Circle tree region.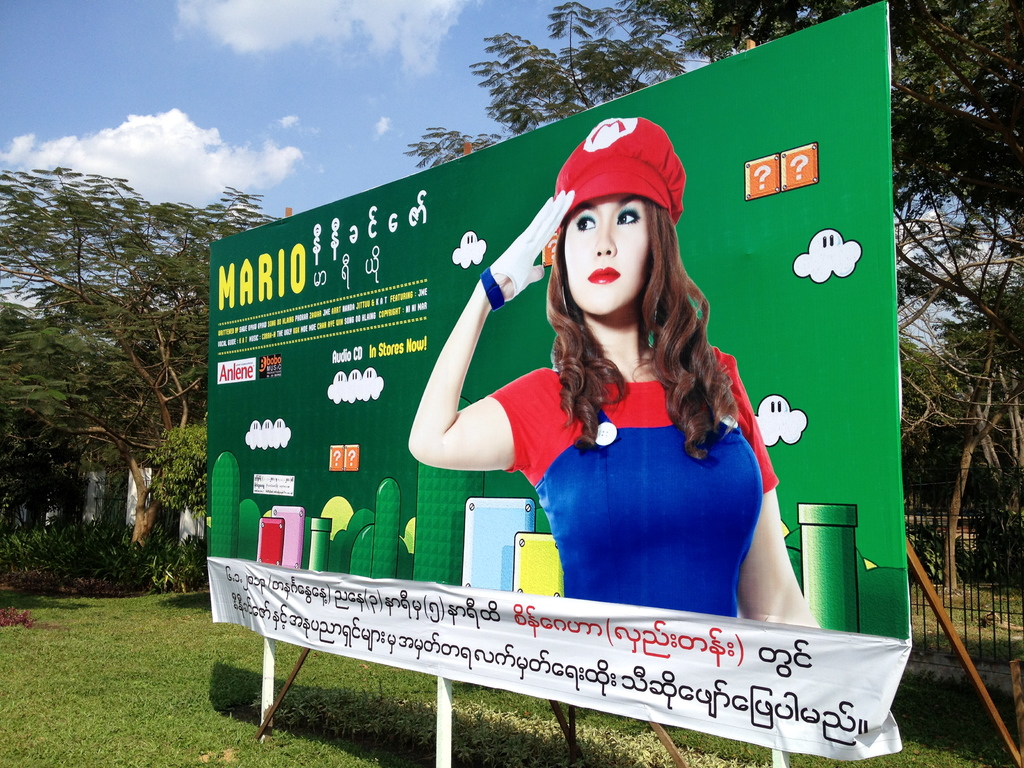
Region: box(147, 420, 212, 553).
